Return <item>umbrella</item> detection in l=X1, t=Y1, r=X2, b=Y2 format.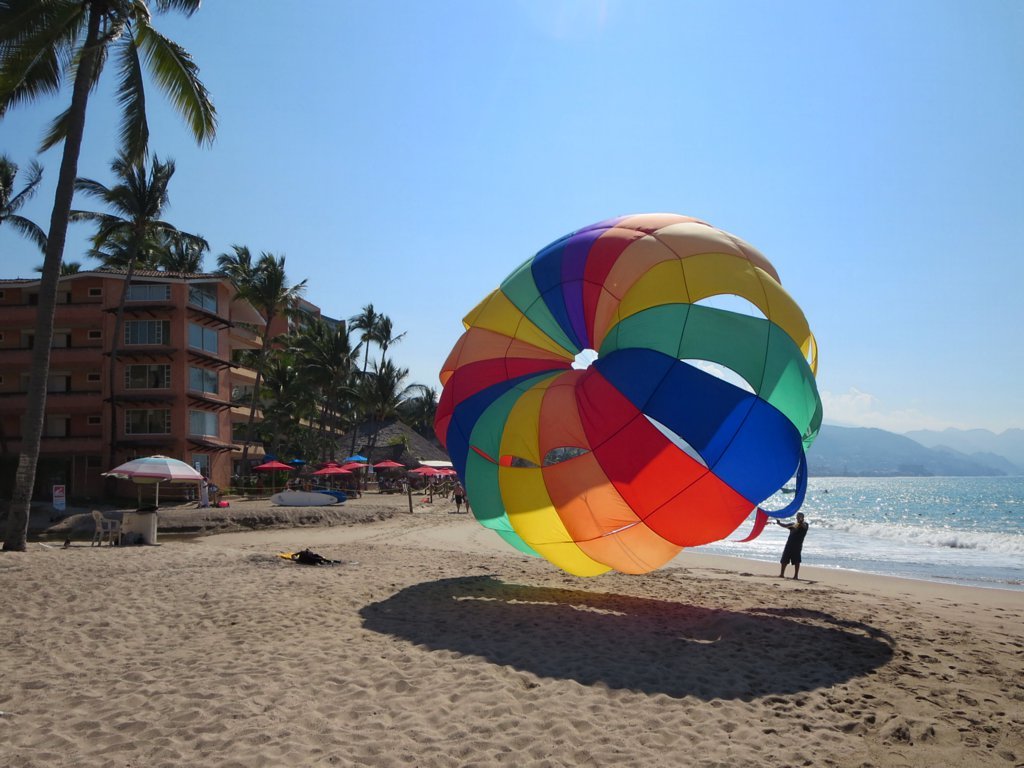
l=104, t=455, r=204, b=508.
